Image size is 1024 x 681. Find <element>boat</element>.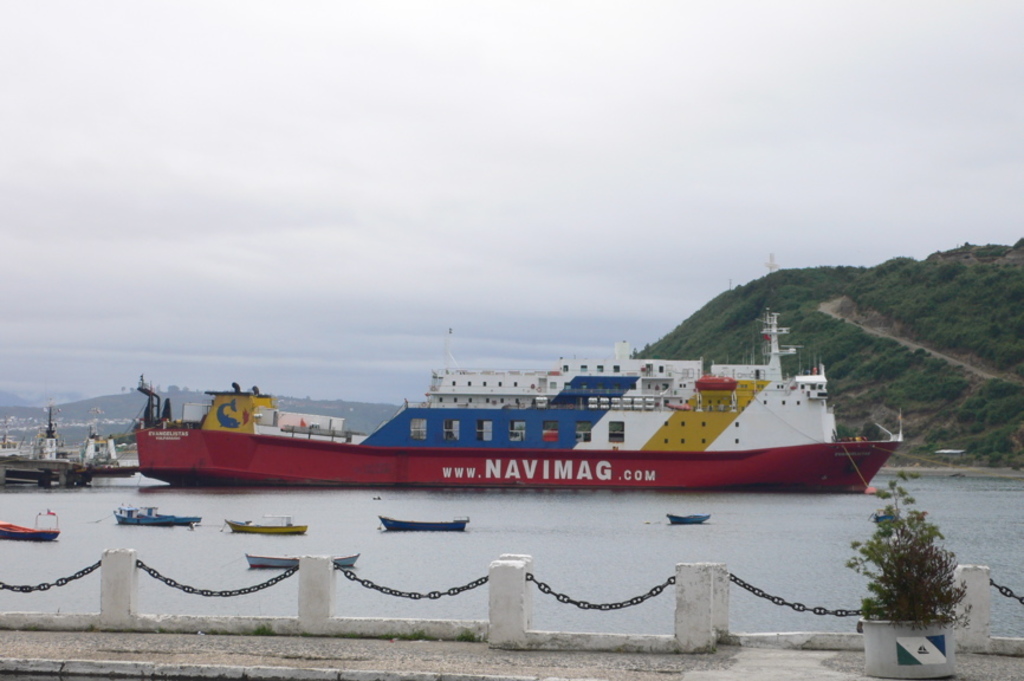
0,519,61,538.
